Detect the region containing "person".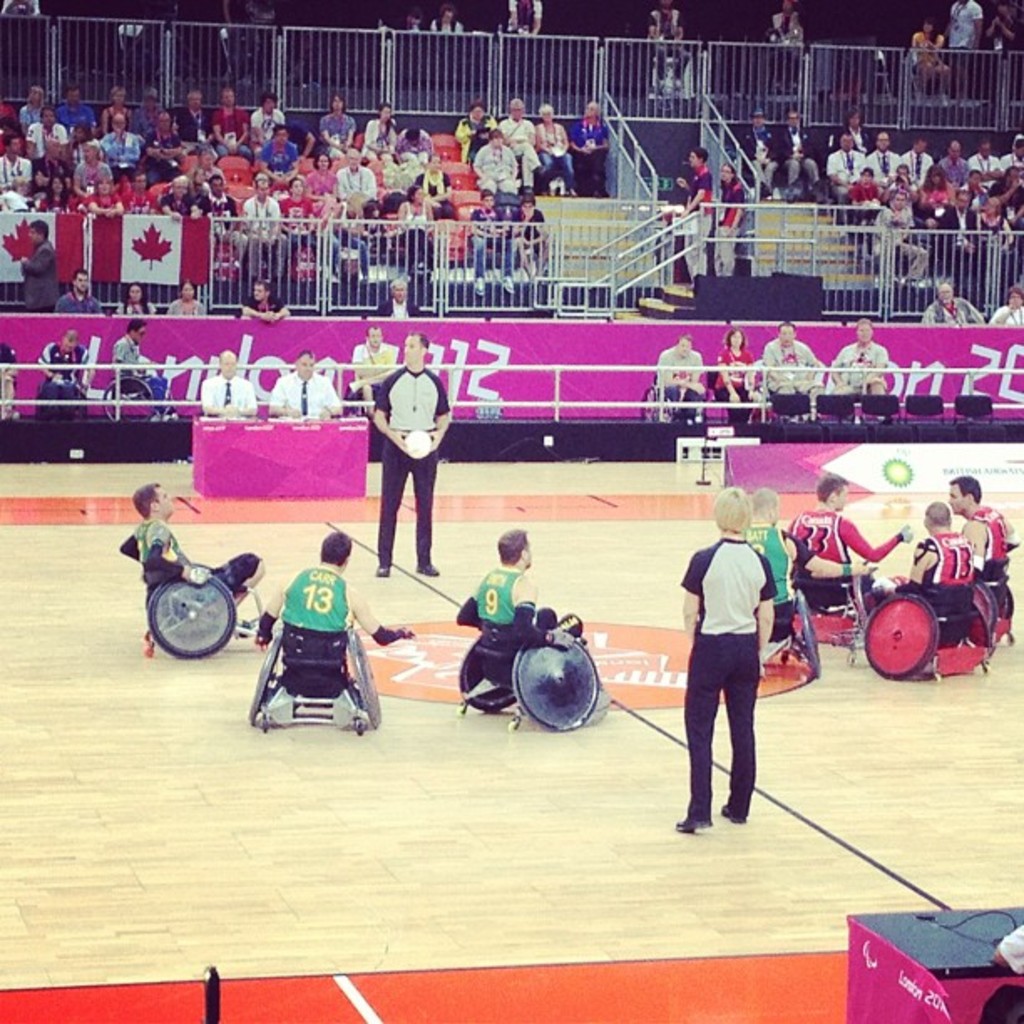
33 330 87 392.
